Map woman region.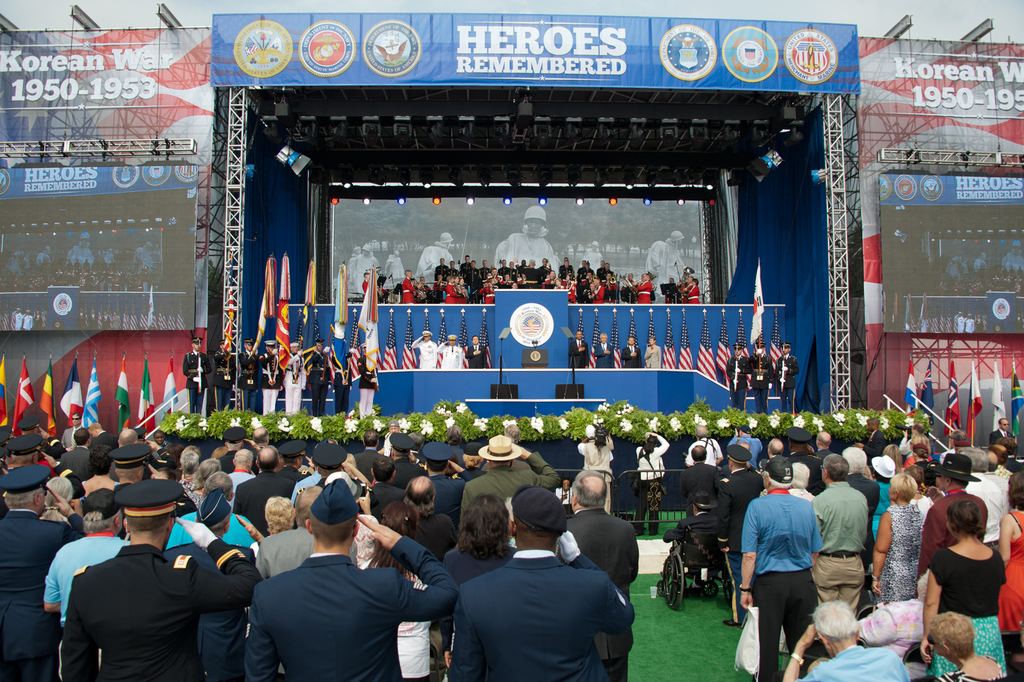
Mapped to region(358, 500, 433, 681).
